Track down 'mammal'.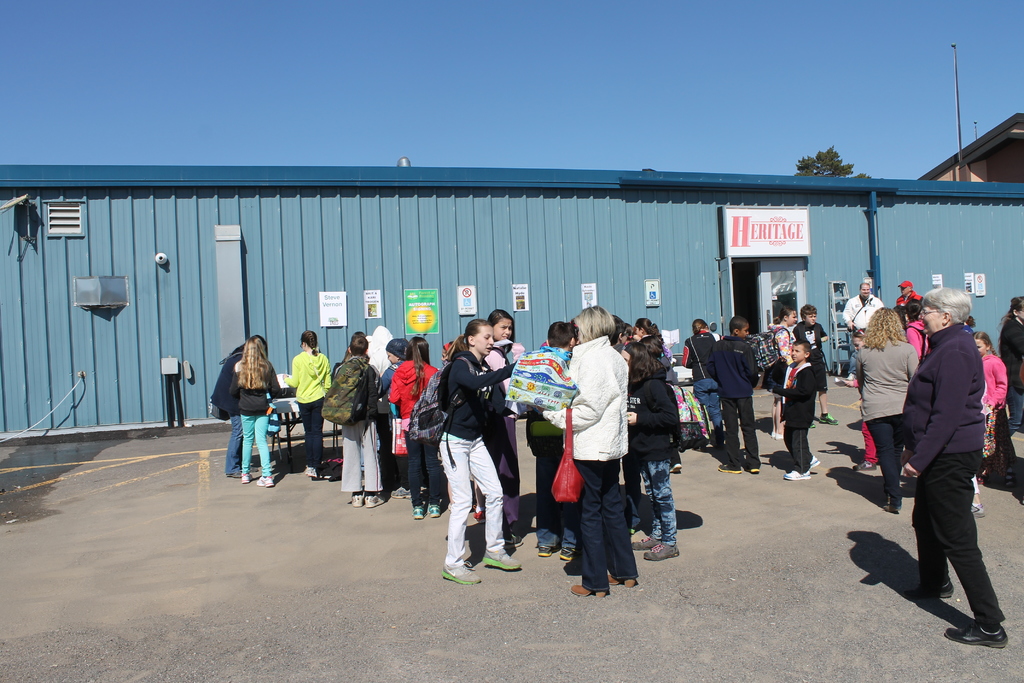
Tracked to l=440, t=338, r=455, b=365.
